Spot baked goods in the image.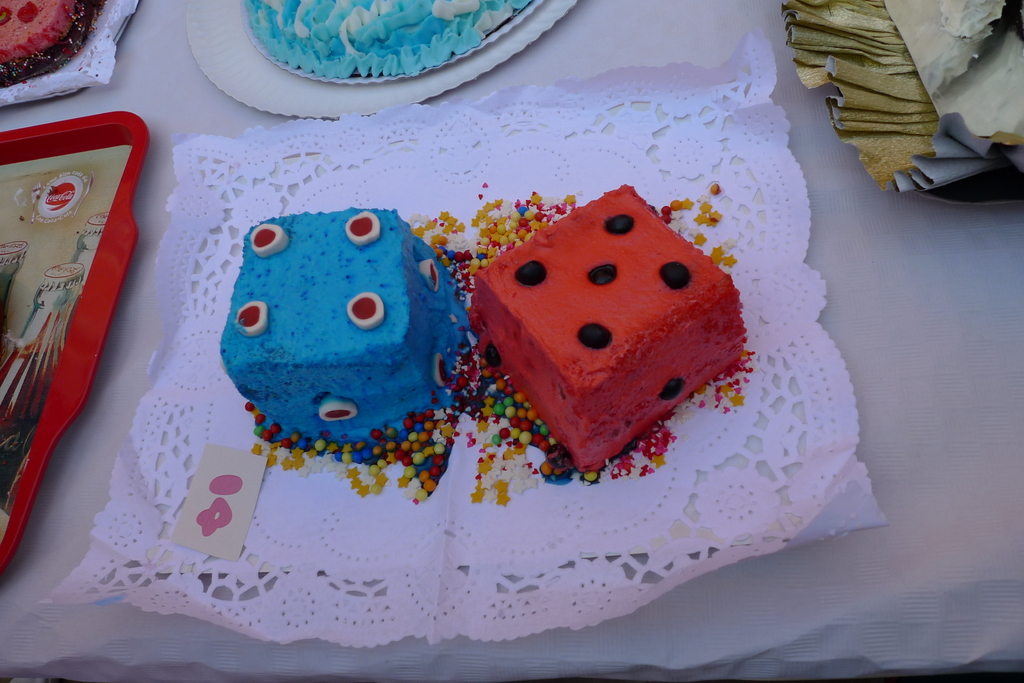
baked goods found at <region>220, 216, 465, 466</region>.
